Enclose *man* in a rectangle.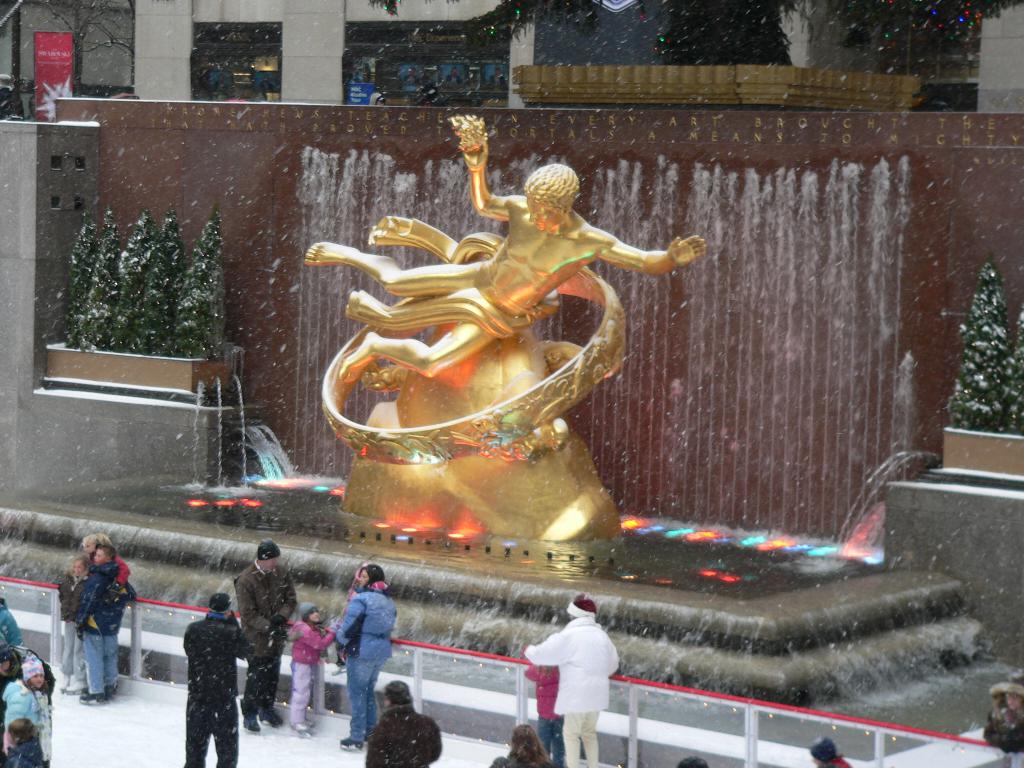
x1=518 y1=595 x2=620 y2=767.
